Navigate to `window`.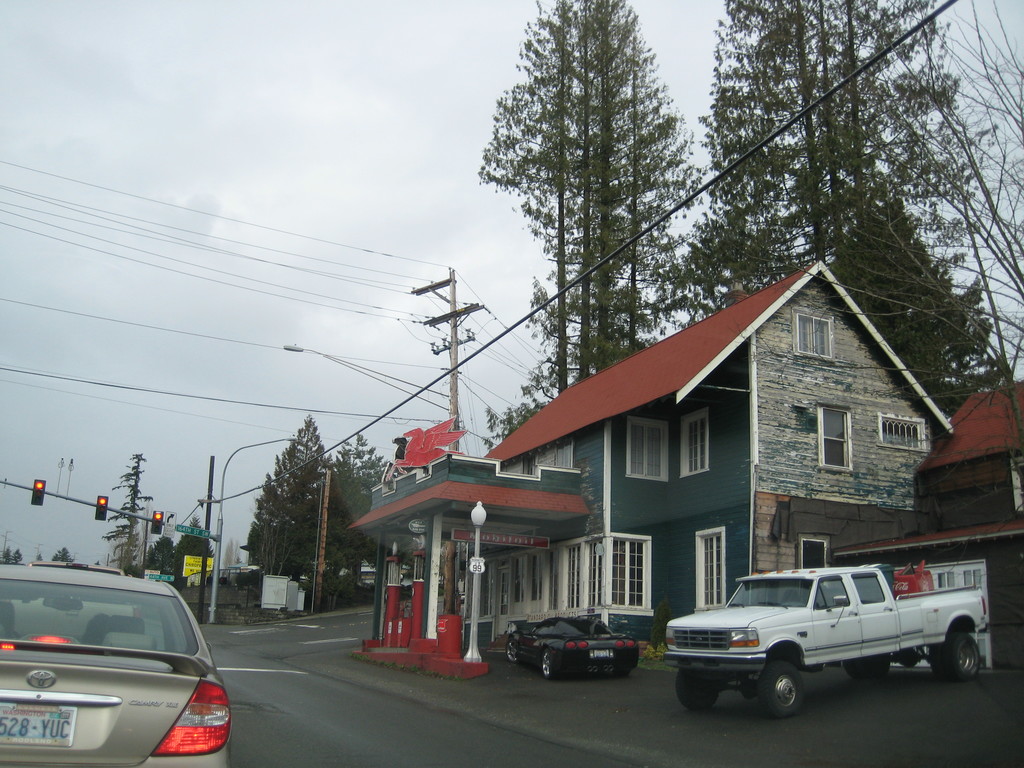
Navigation target: bbox=(817, 404, 852, 471).
